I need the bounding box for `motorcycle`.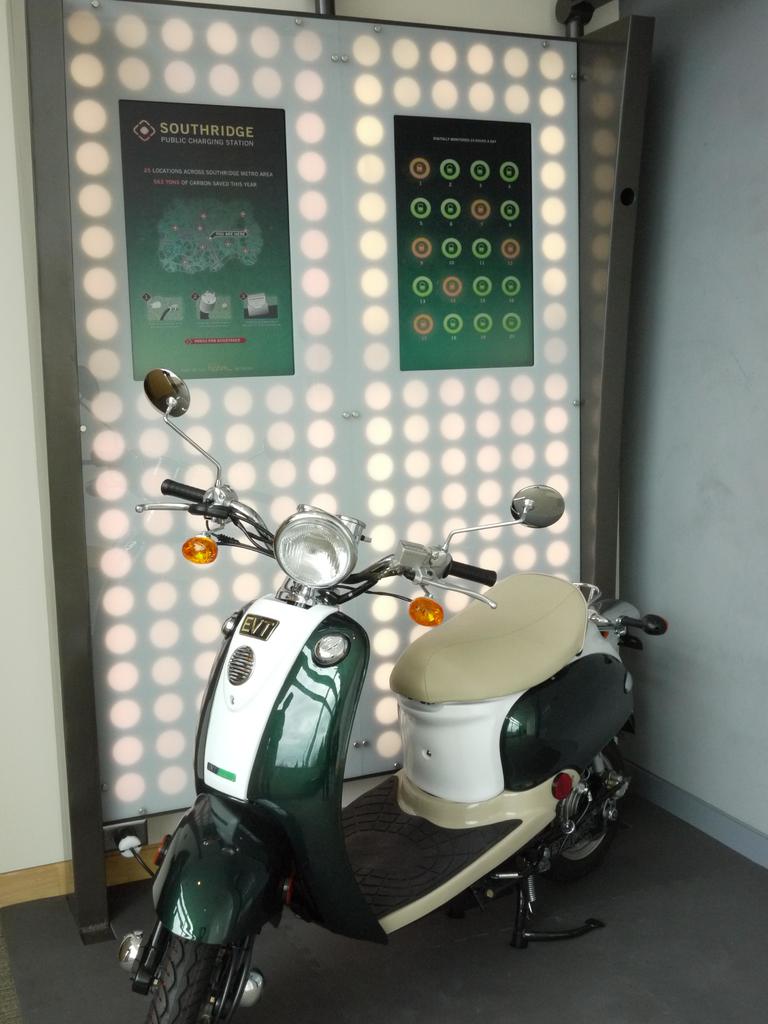
Here it is: 118:369:672:1023.
